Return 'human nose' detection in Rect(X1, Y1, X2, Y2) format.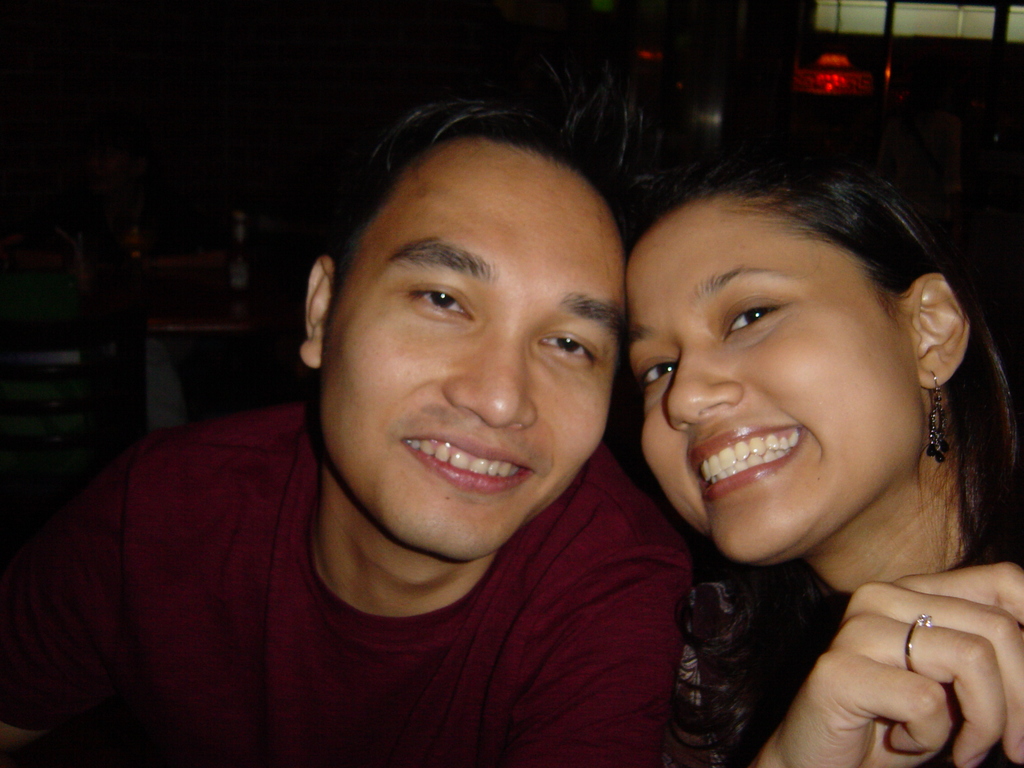
Rect(442, 326, 535, 433).
